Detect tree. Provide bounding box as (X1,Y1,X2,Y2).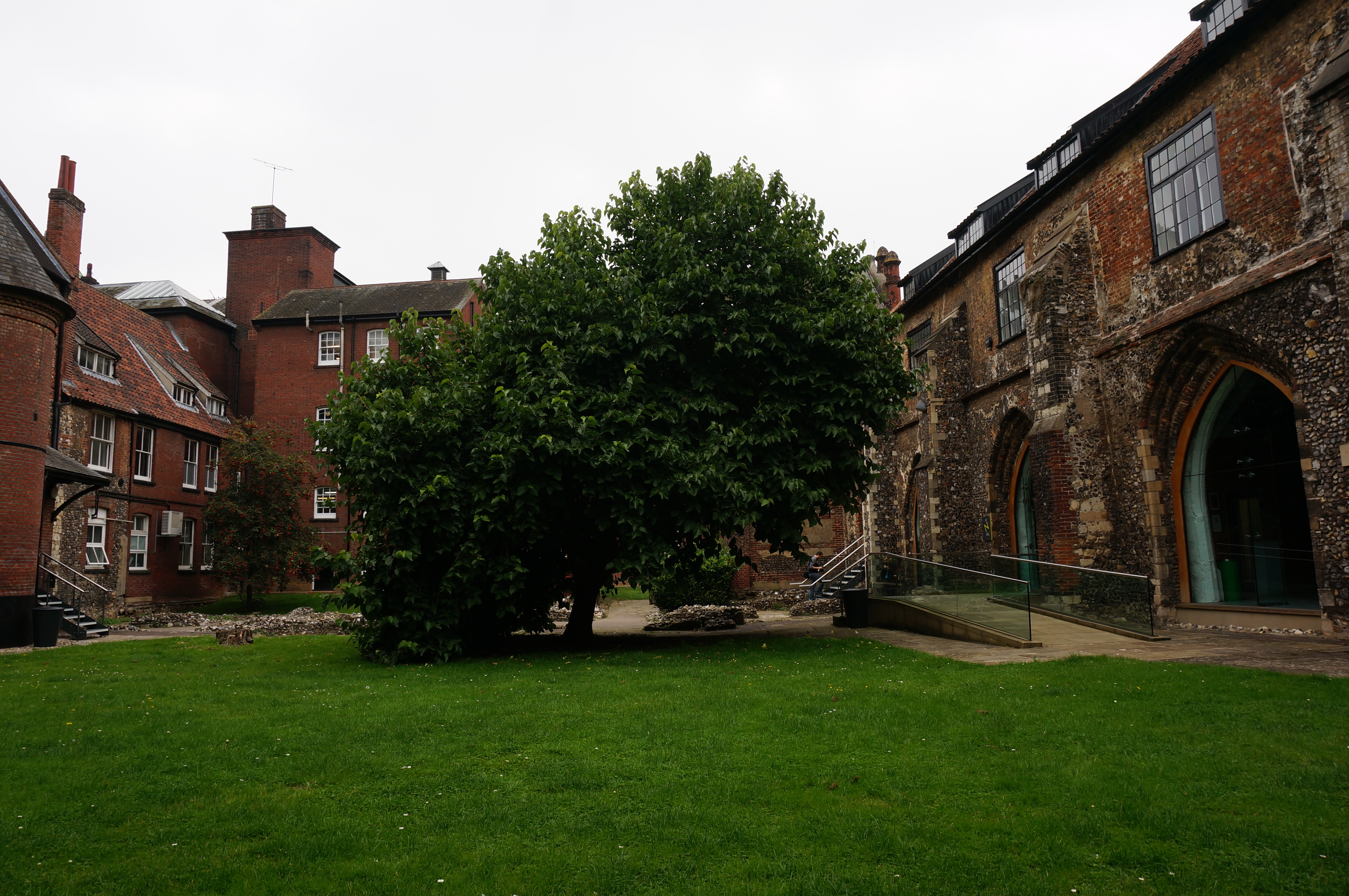
(85,35,258,180).
